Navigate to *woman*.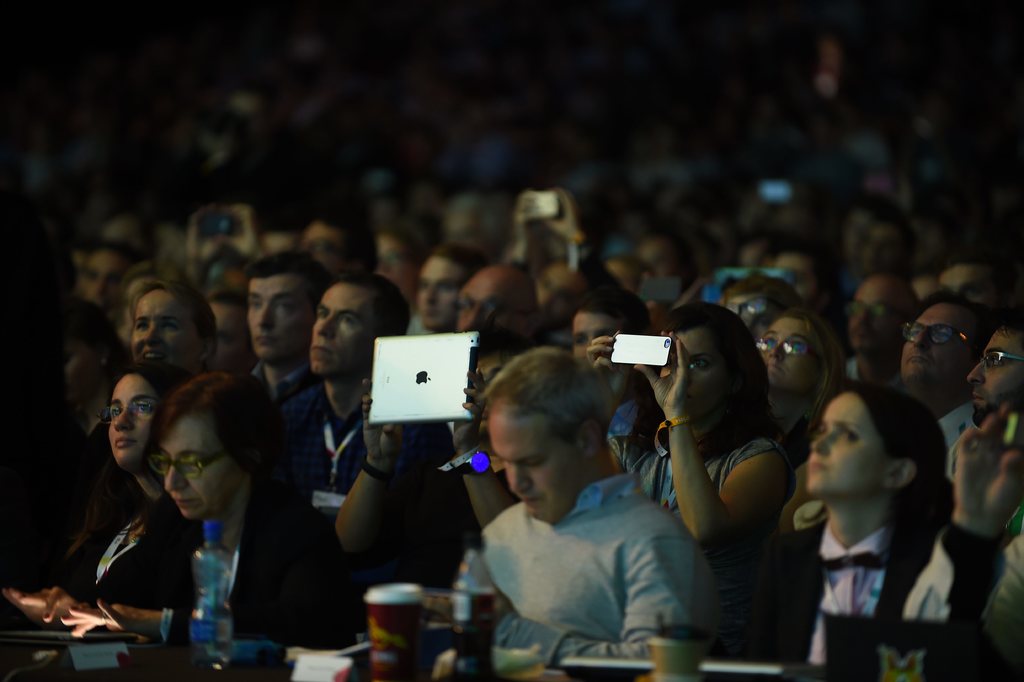
Navigation target: select_region(0, 359, 196, 632).
